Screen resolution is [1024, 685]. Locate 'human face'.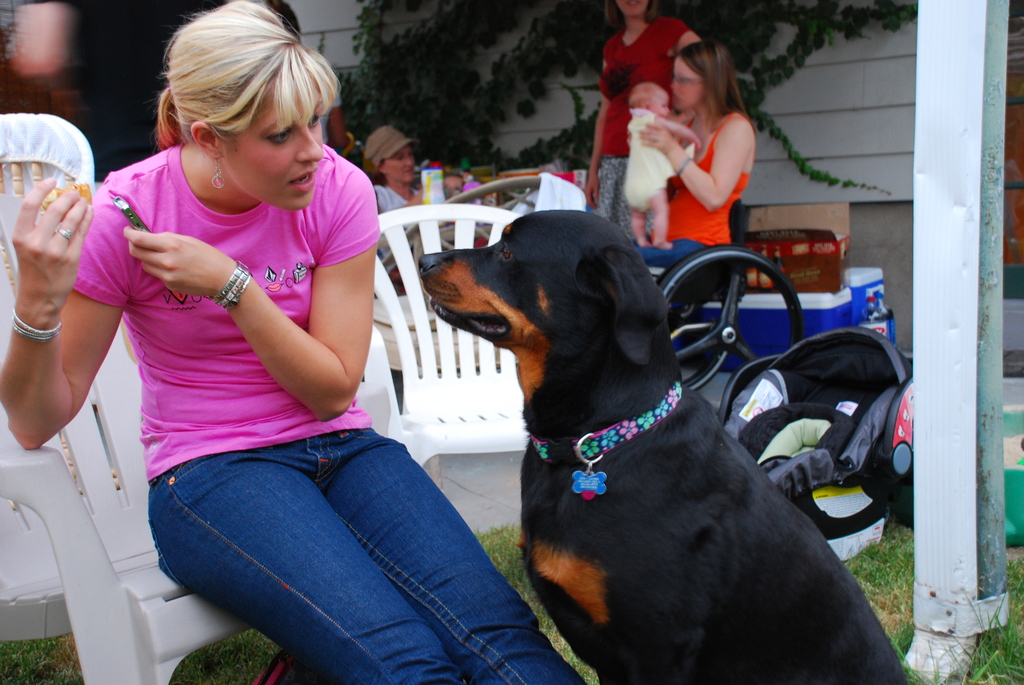
{"x1": 381, "y1": 148, "x2": 416, "y2": 182}.
